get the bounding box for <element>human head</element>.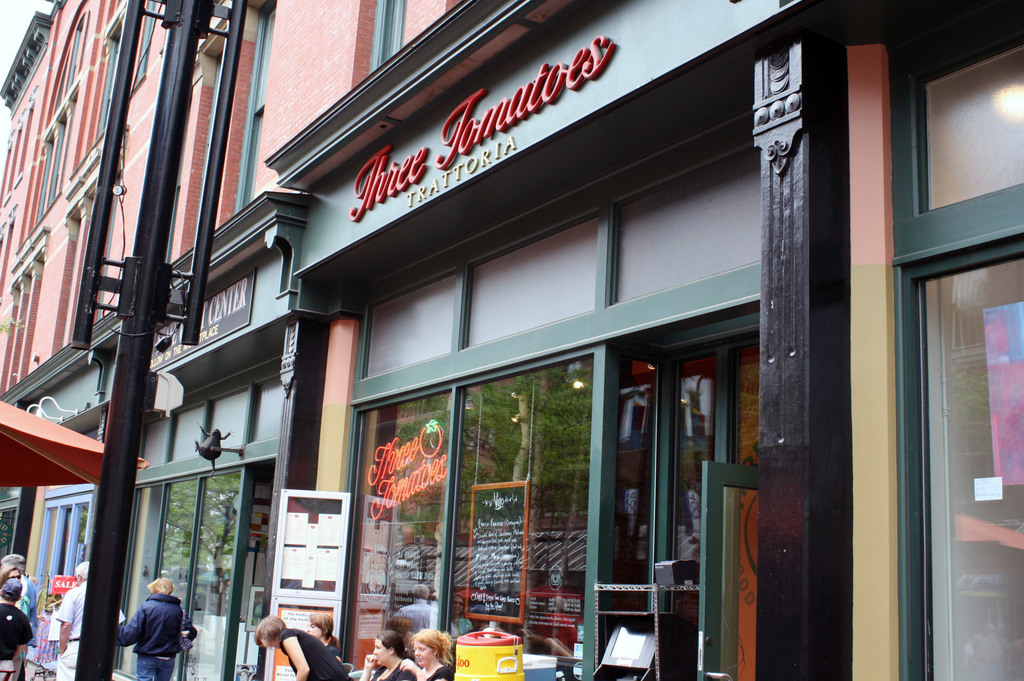
box(303, 607, 329, 641).
